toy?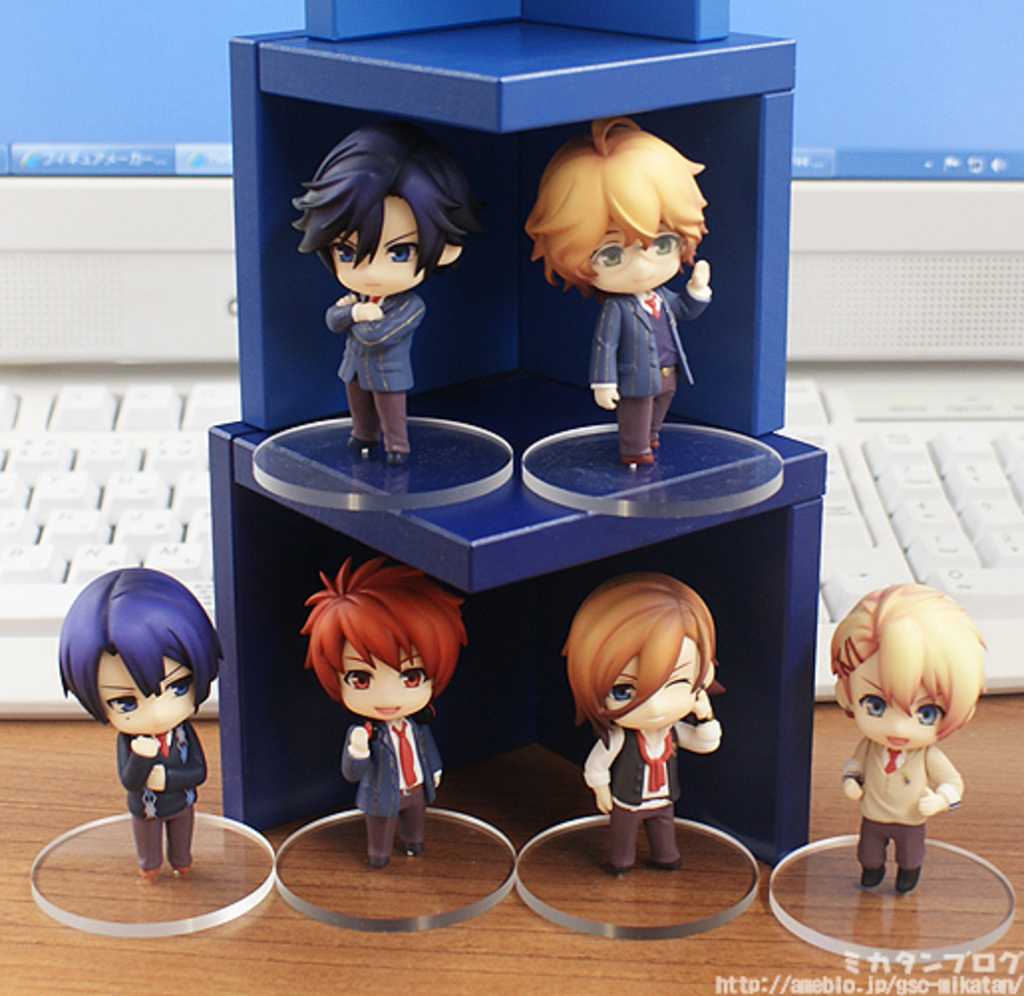
rect(825, 610, 992, 924)
